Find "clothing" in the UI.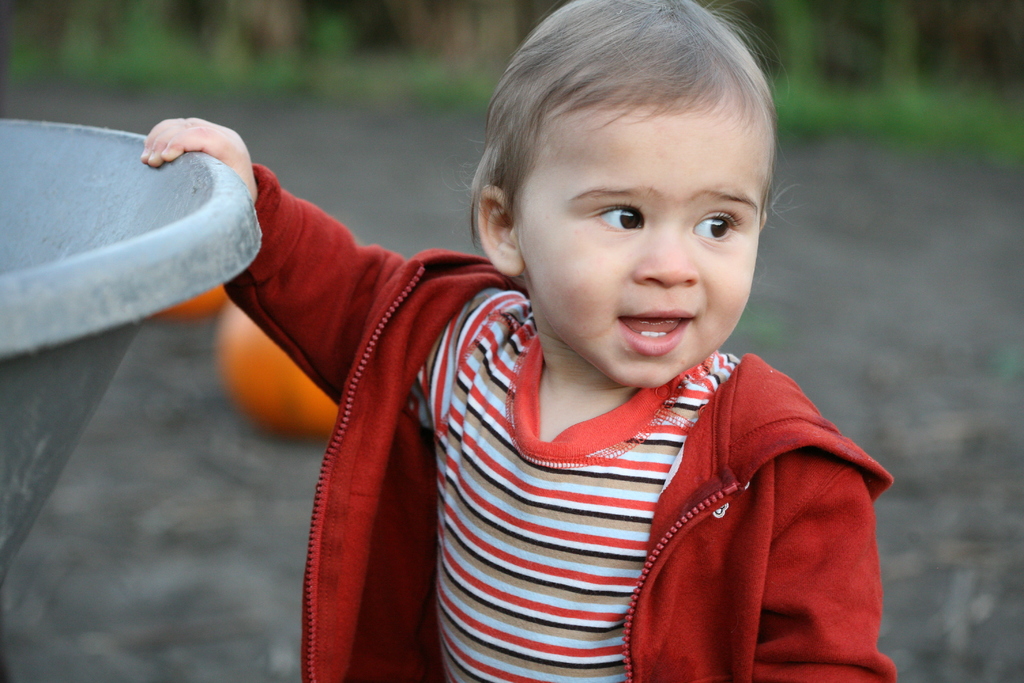
UI element at left=248, top=145, right=895, bottom=678.
